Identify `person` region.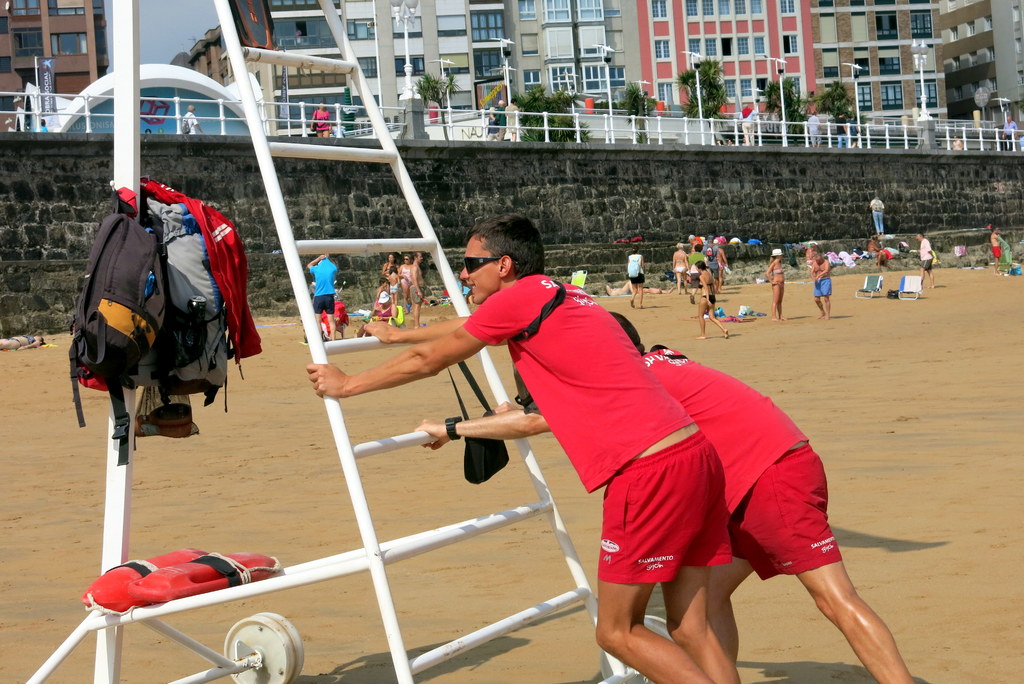
Region: [x1=694, y1=263, x2=732, y2=348].
